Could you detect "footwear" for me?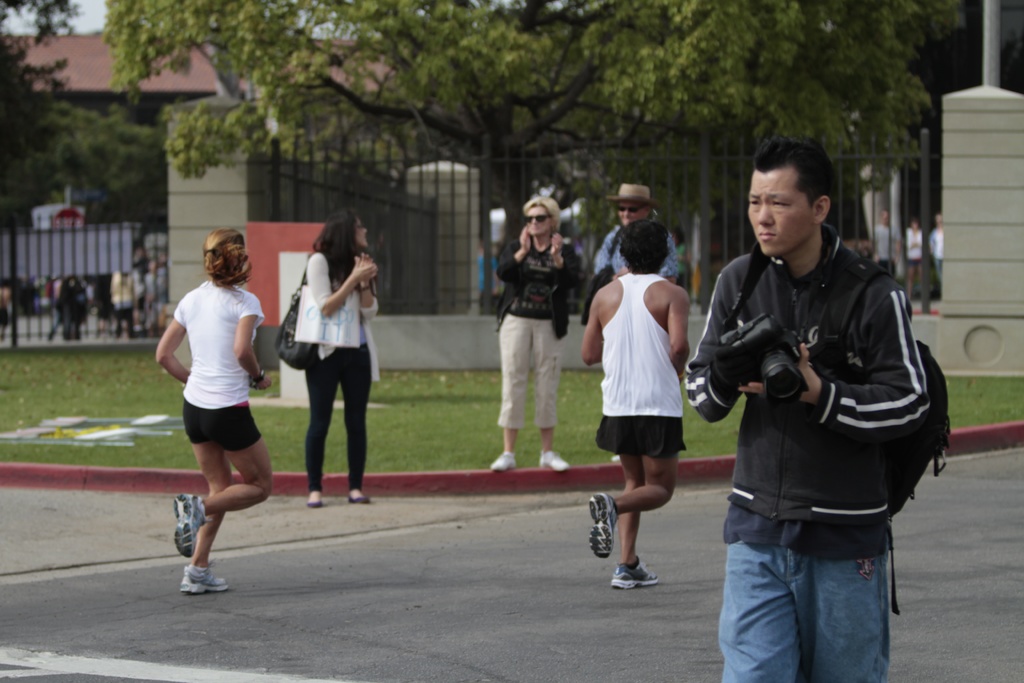
Detection result: BBox(588, 490, 621, 559).
